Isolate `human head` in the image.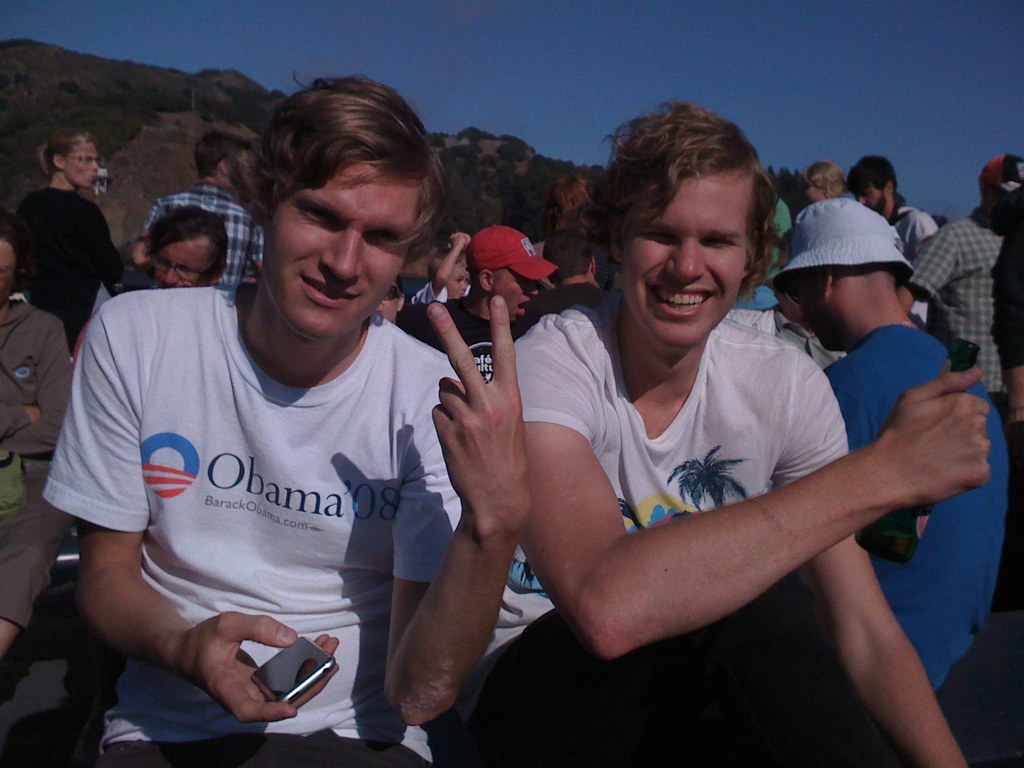
Isolated region: box(467, 225, 558, 324).
